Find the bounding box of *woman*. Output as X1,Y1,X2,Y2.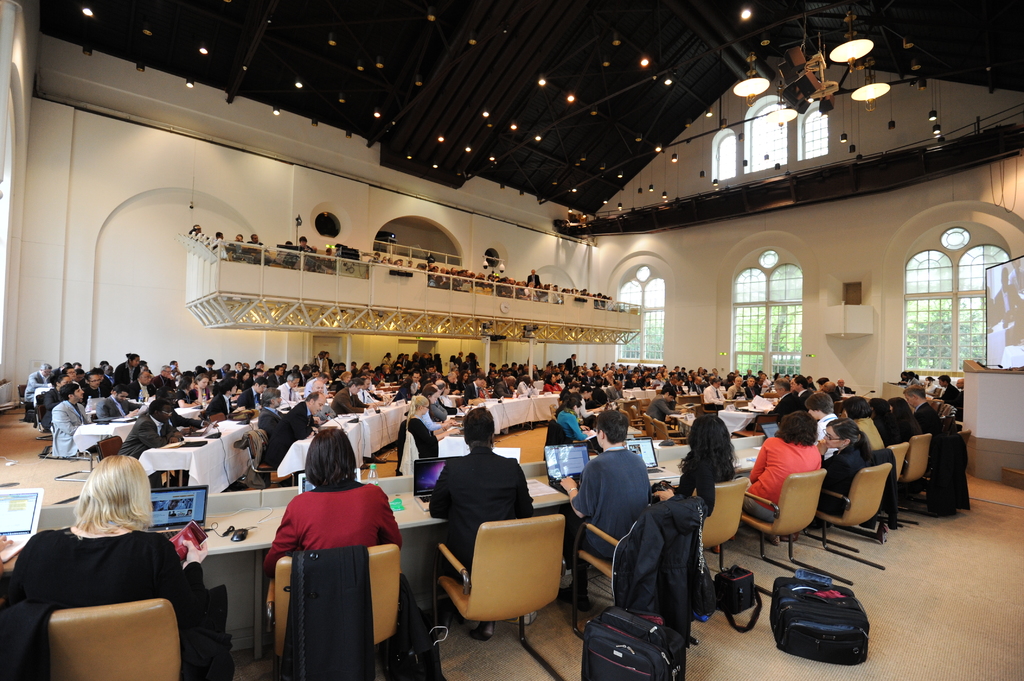
113,353,141,384.
